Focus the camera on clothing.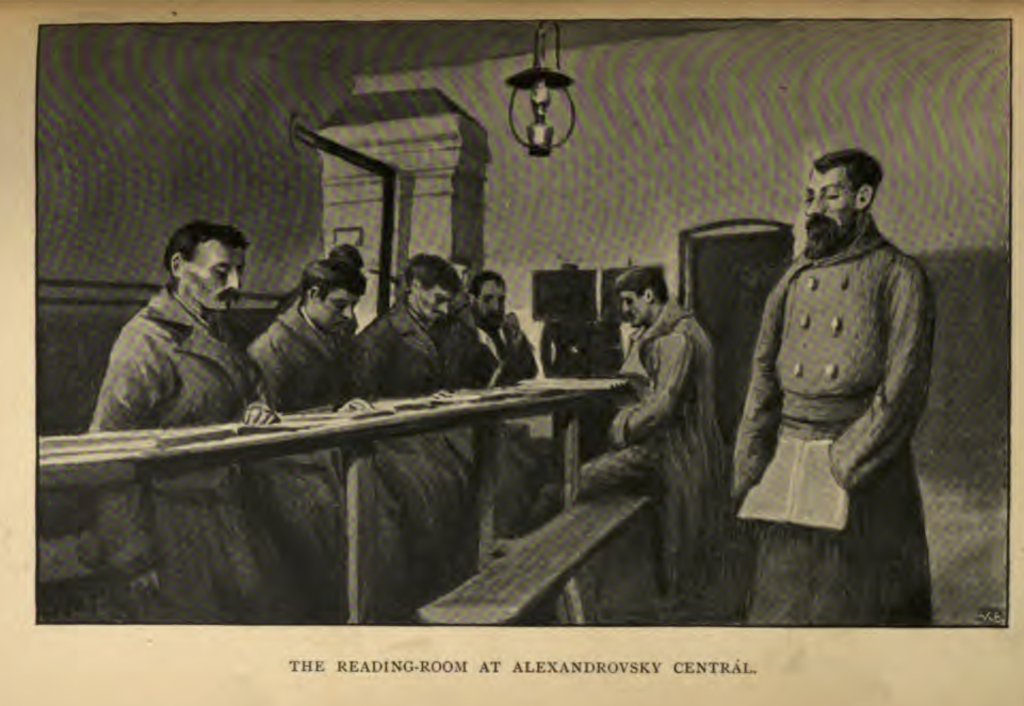
Focus region: bbox(244, 286, 477, 600).
